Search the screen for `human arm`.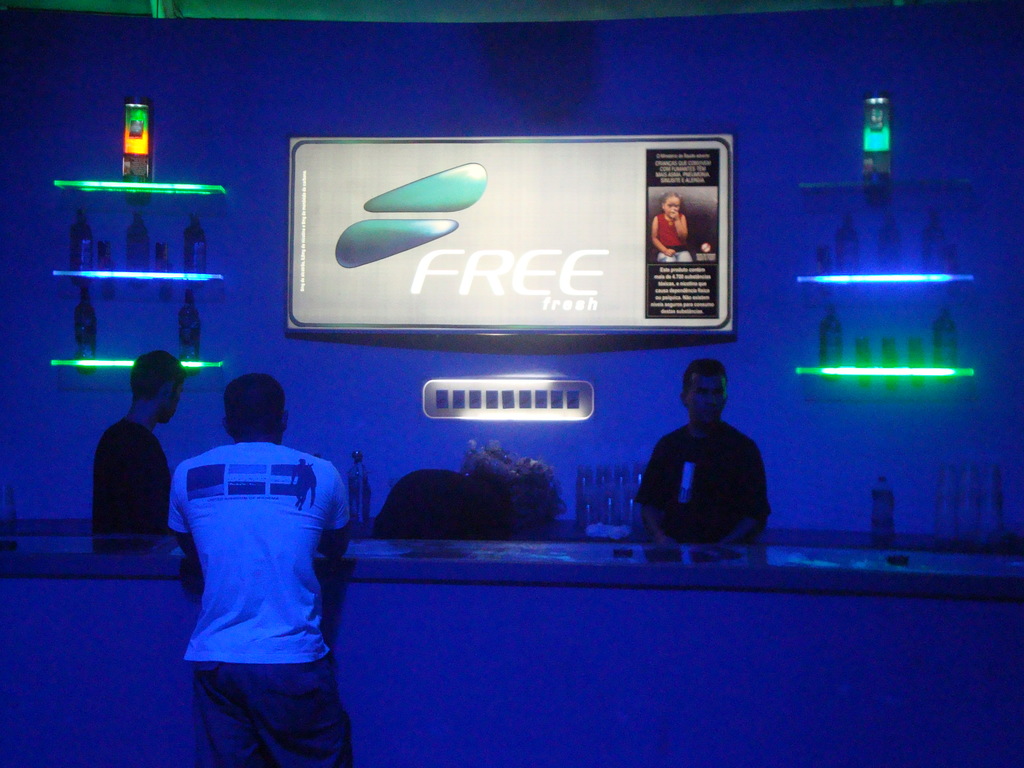
Found at rect(636, 438, 680, 533).
